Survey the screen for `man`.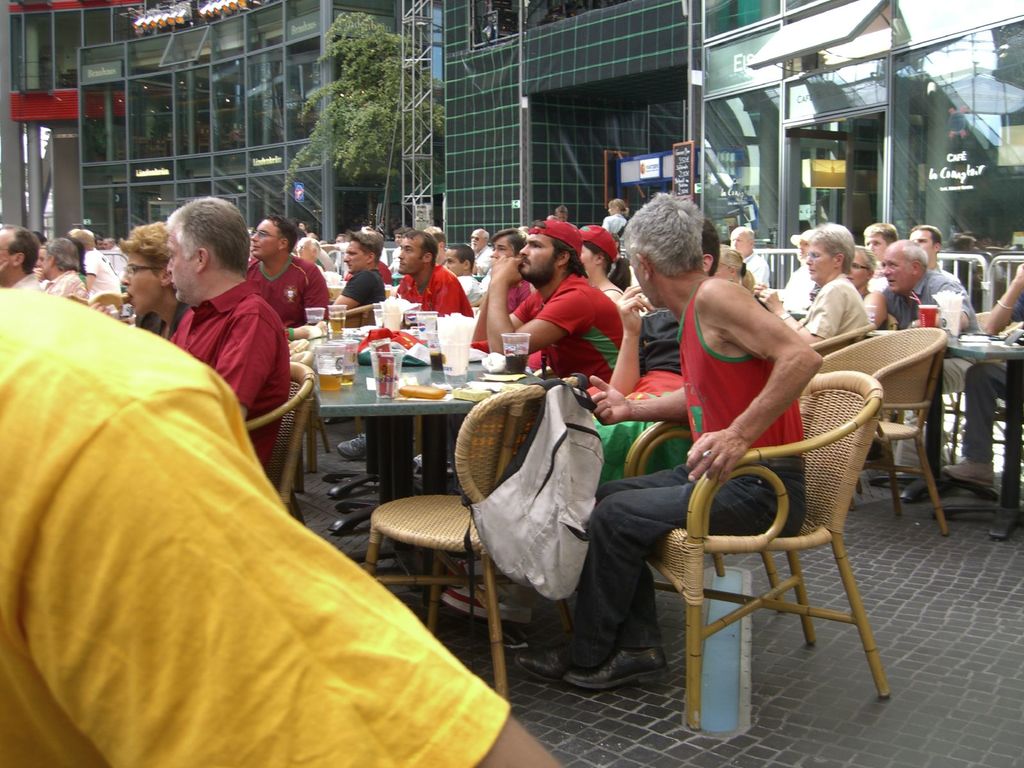
Survey found: {"left": 0, "top": 218, "right": 47, "bottom": 291}.
